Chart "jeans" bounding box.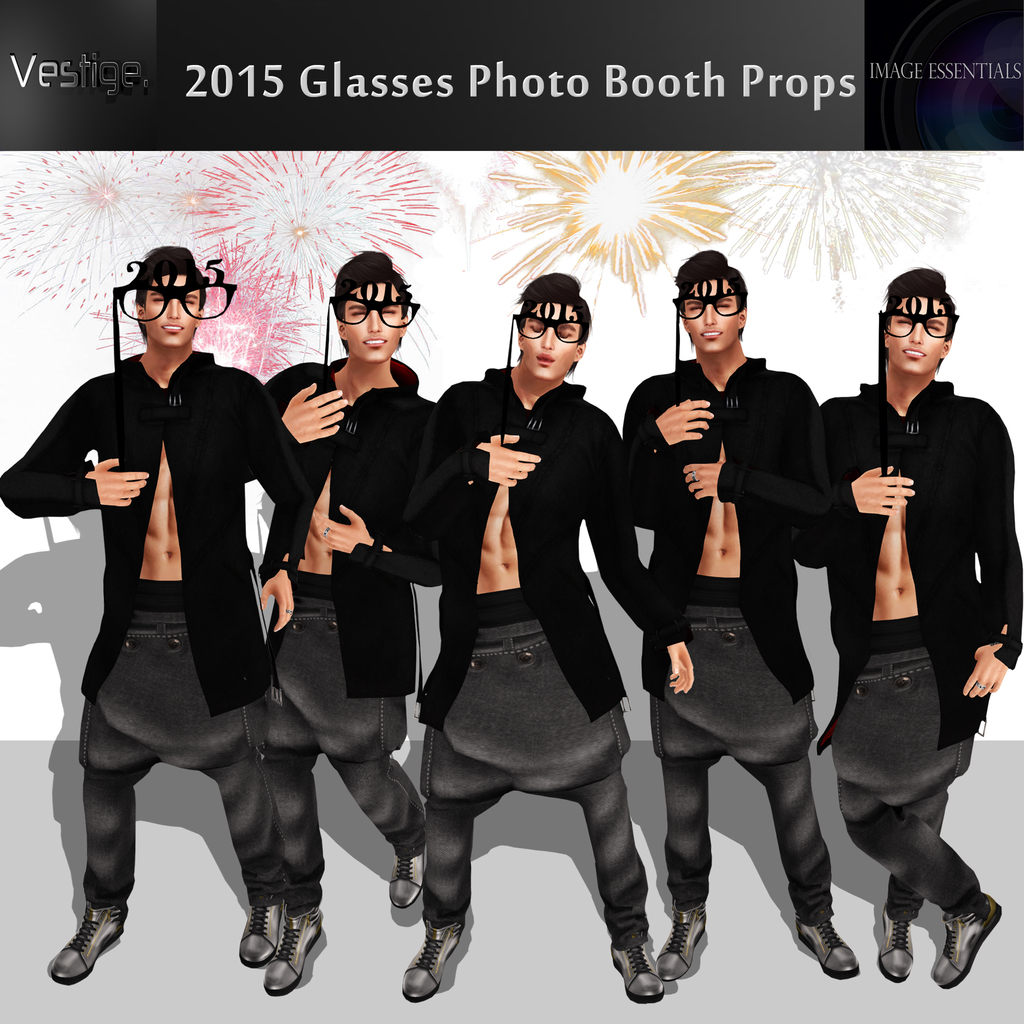
Charted: [801,671,1001,897].
